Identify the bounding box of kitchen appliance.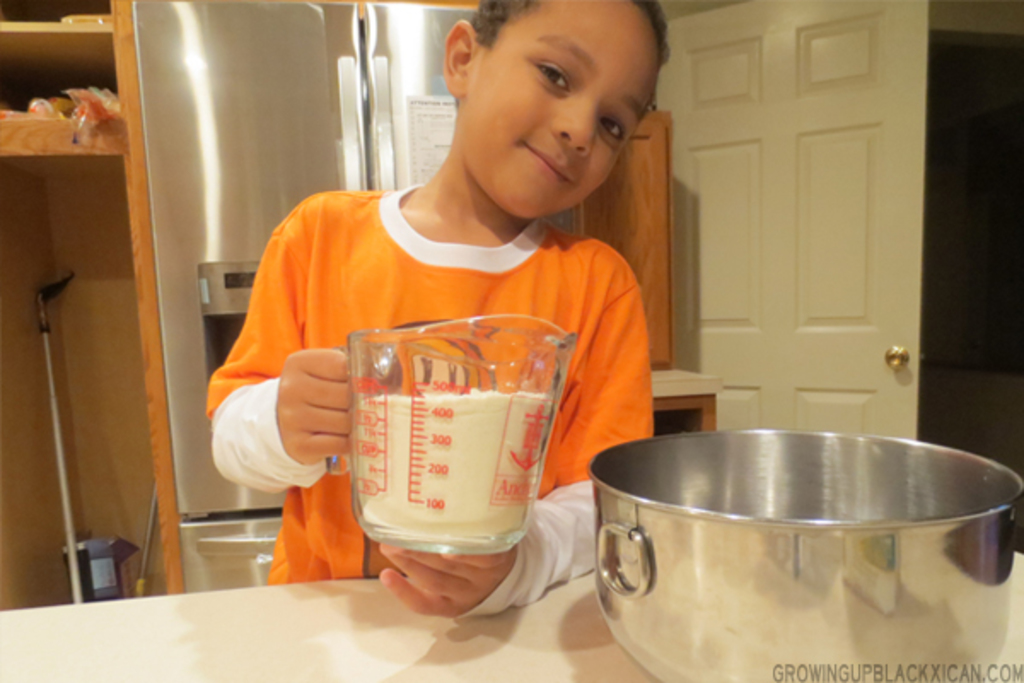
rect(32, 277, 77, 593).
